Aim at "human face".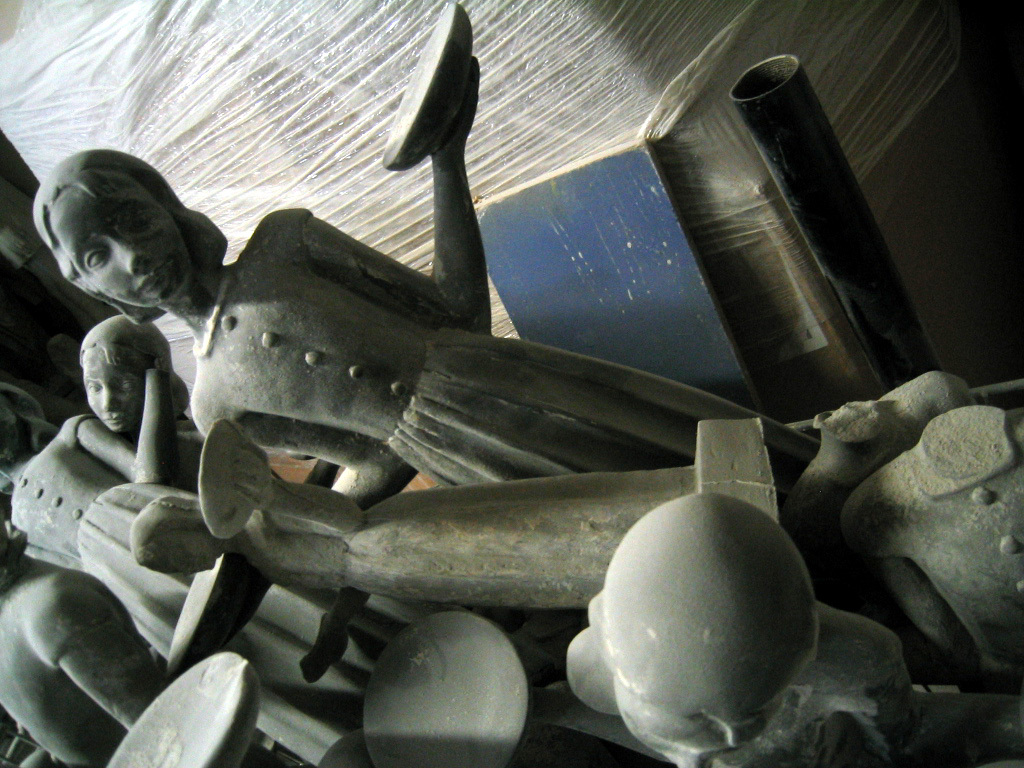
Aimed at 50 177 190 305.
